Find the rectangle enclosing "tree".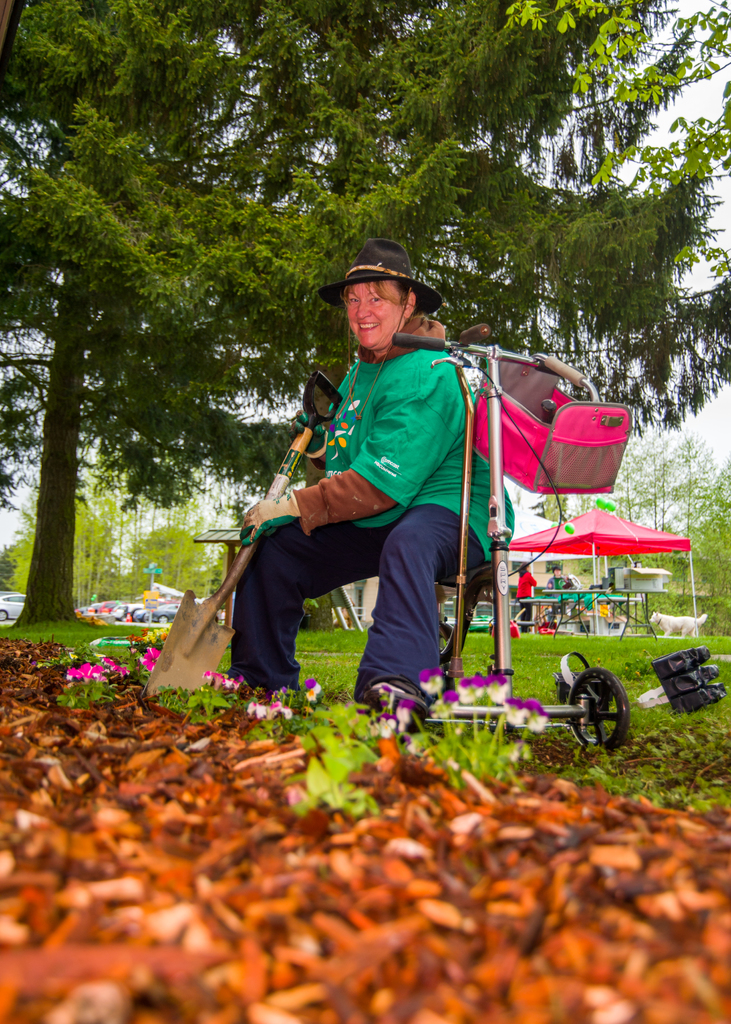
detection(56, 92, 707, 699).
